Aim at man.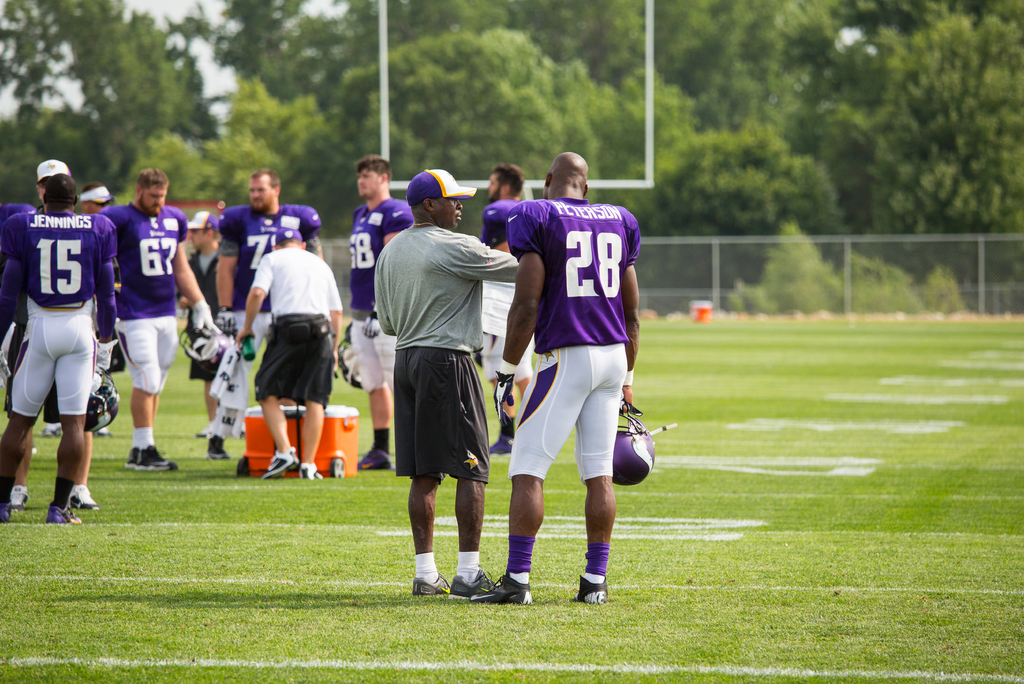
Aimed at crop(41, 180, 113, 436).
